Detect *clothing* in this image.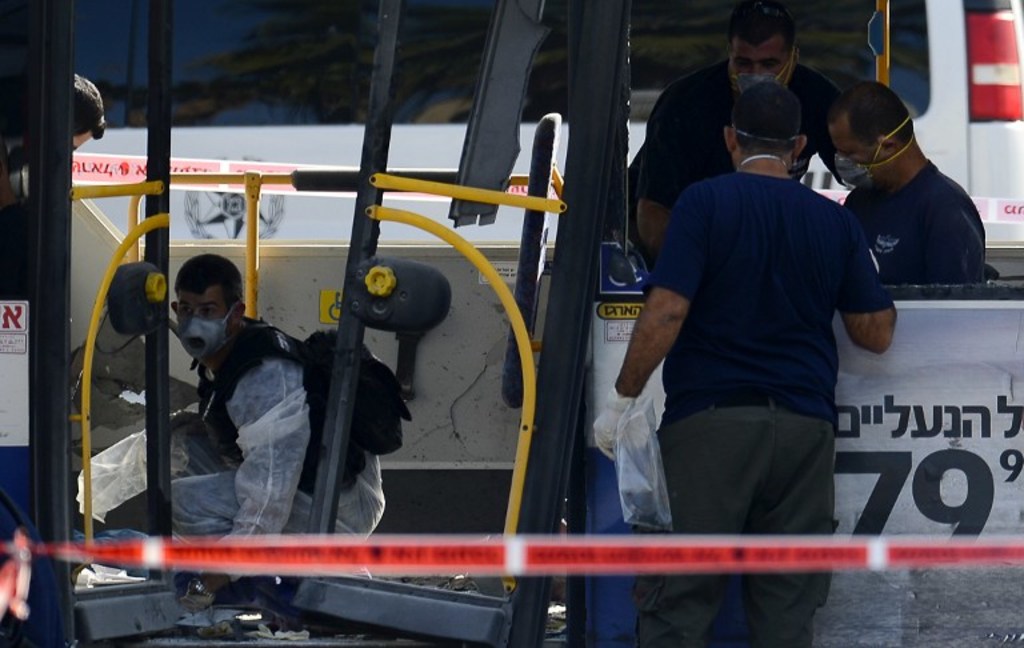
Detection: 621,69,841,261.
